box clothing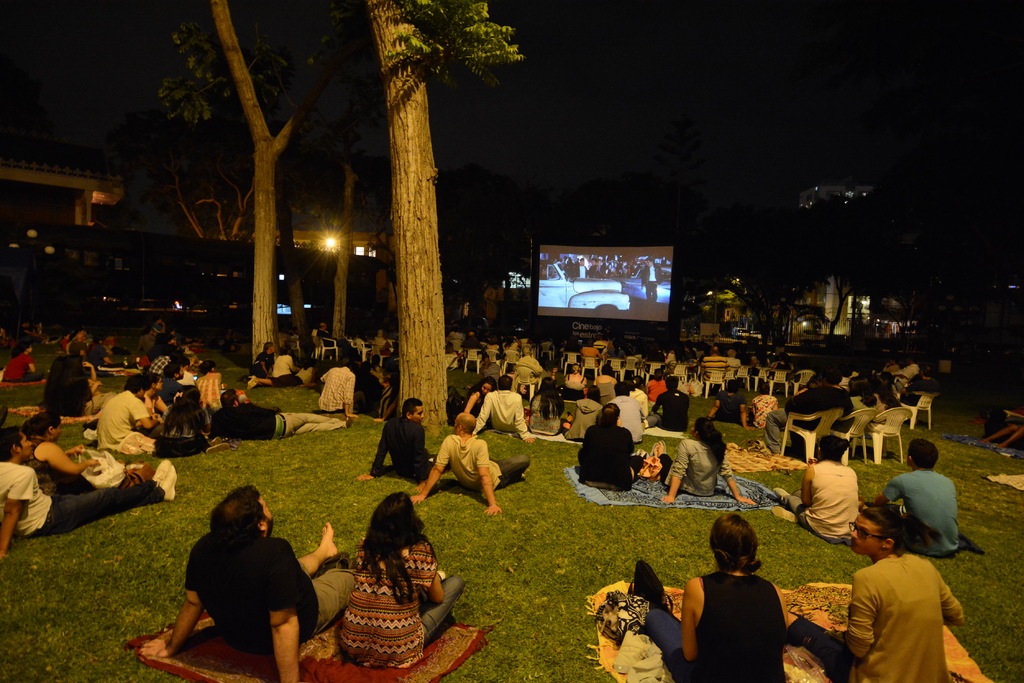
879:467:958:559
